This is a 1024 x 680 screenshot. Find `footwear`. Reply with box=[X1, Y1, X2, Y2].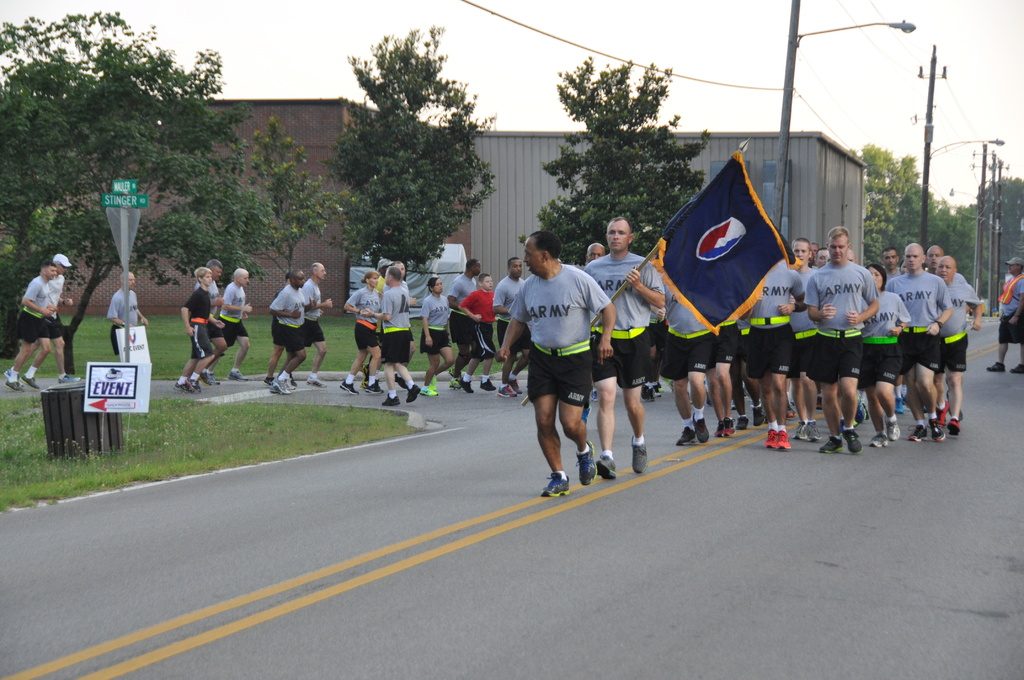
box=[540, 472, 572, 498].
